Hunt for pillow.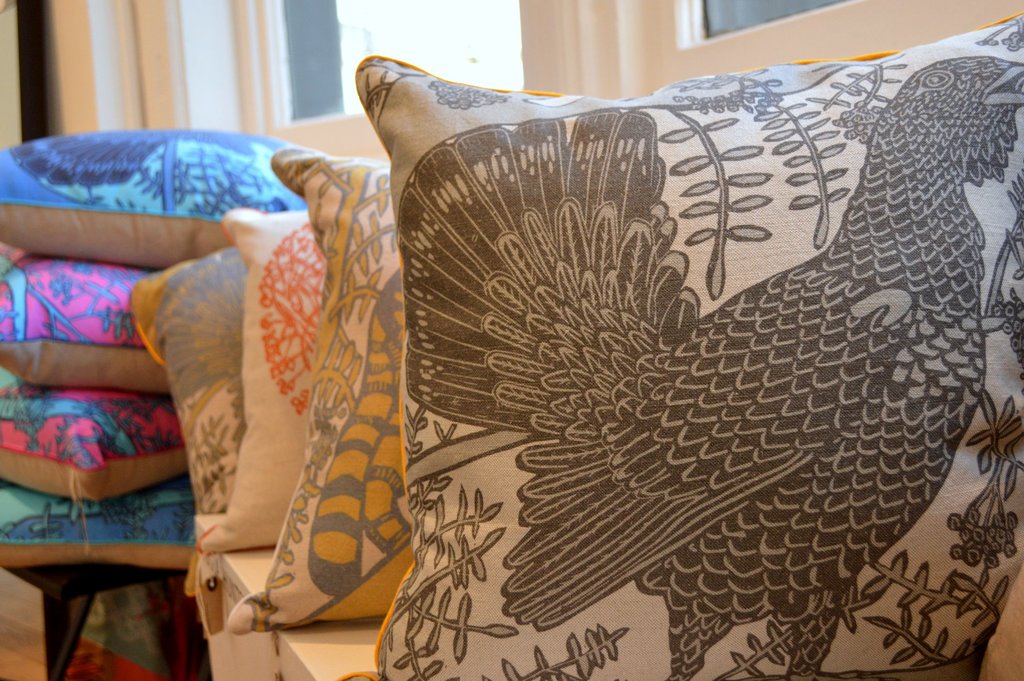
Hunted down at bbox=[0, 472, 182, 566].
